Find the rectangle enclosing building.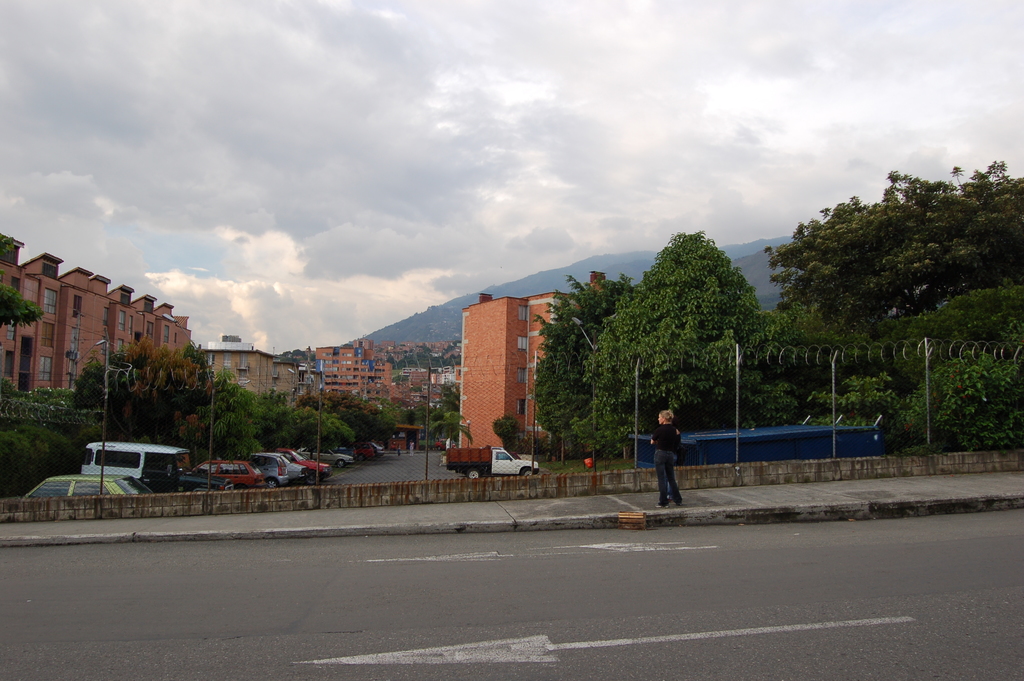
select_region(203, 334, 460, 409).
